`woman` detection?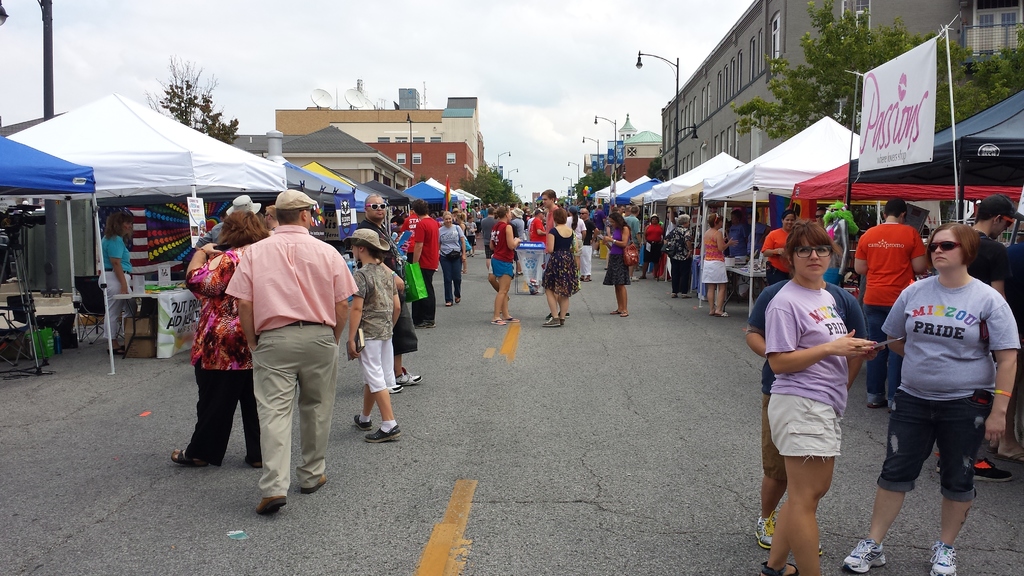
{"left": 762, "top": 209, "right": 801, "bottom": 283}
